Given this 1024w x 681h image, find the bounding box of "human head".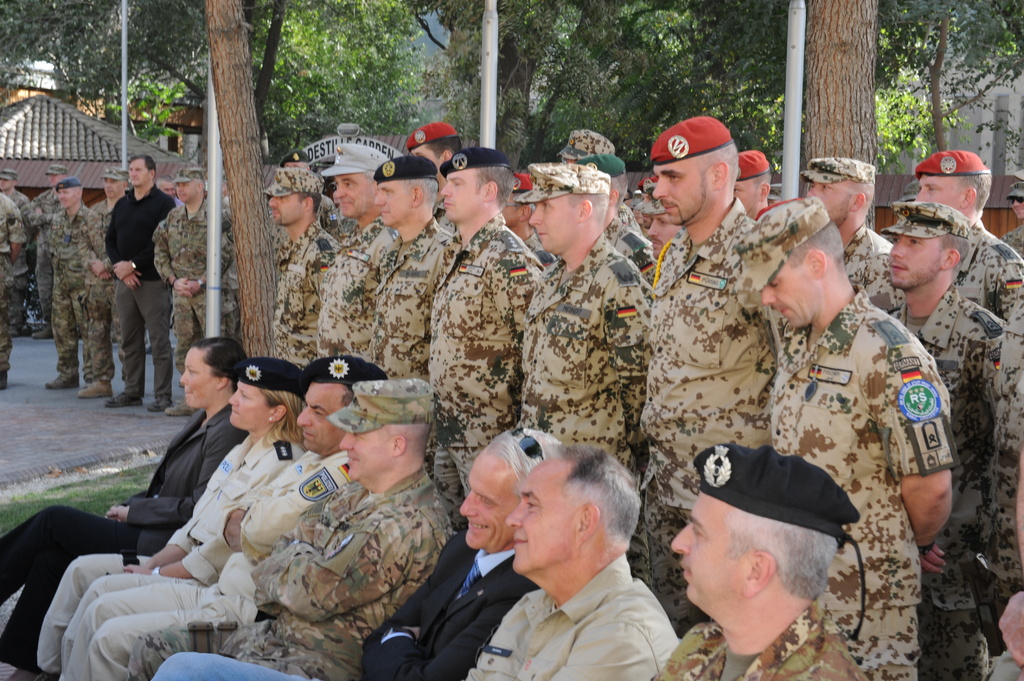
box=[637, 104, 768, 230].
